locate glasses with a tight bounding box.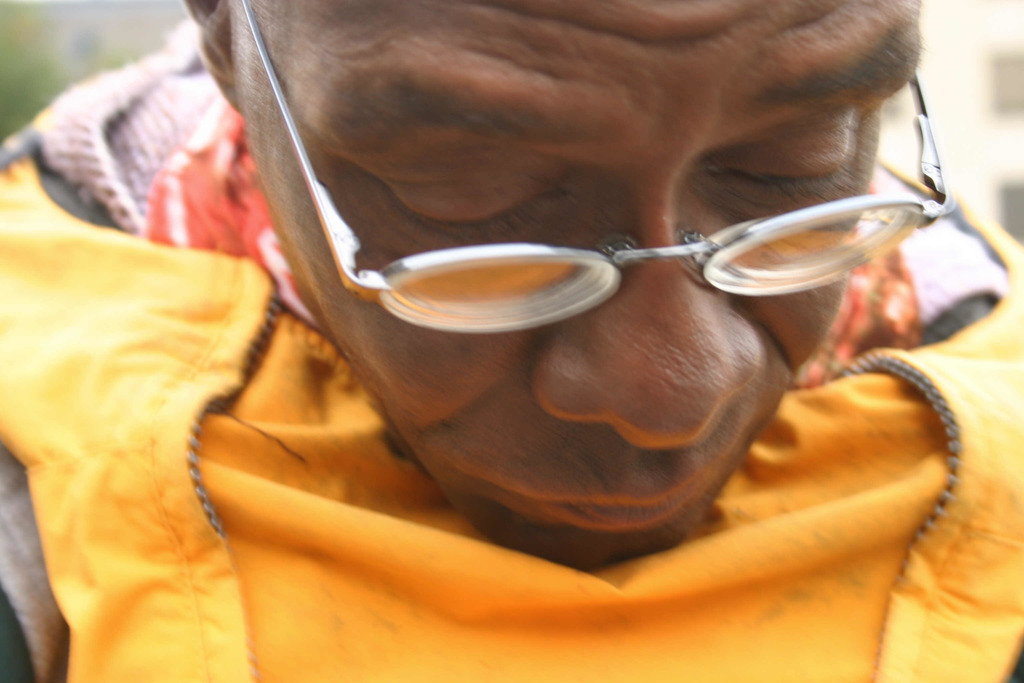
(242, 0, 962, 337).
